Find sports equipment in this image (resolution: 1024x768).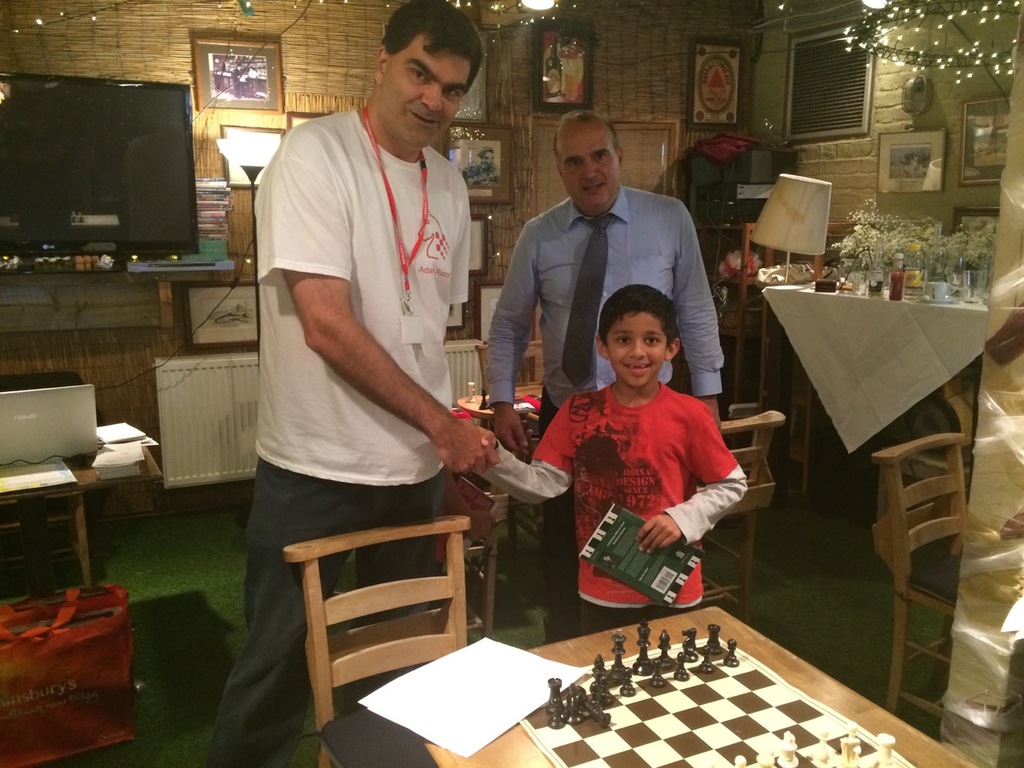
bbox=[516, 612, 914, 767].
